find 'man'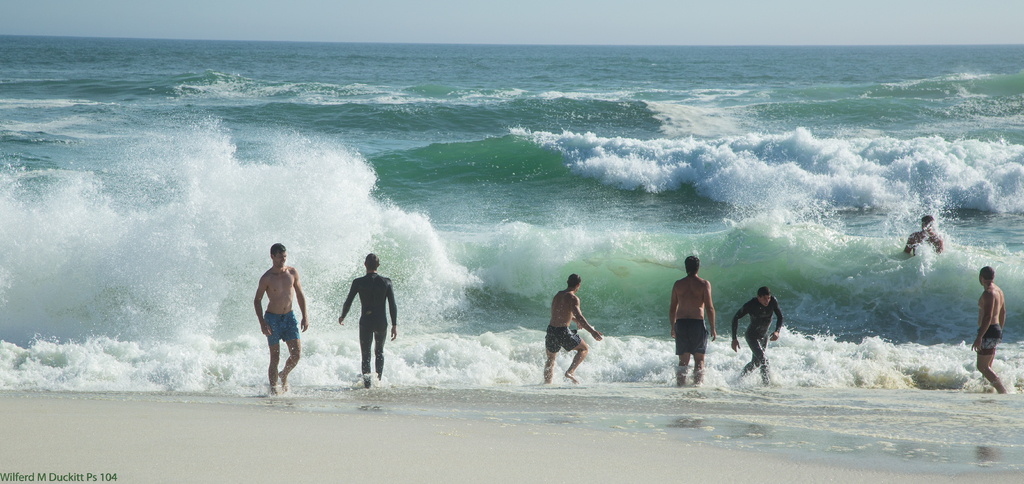
rect(537, 271, 604, 383)
